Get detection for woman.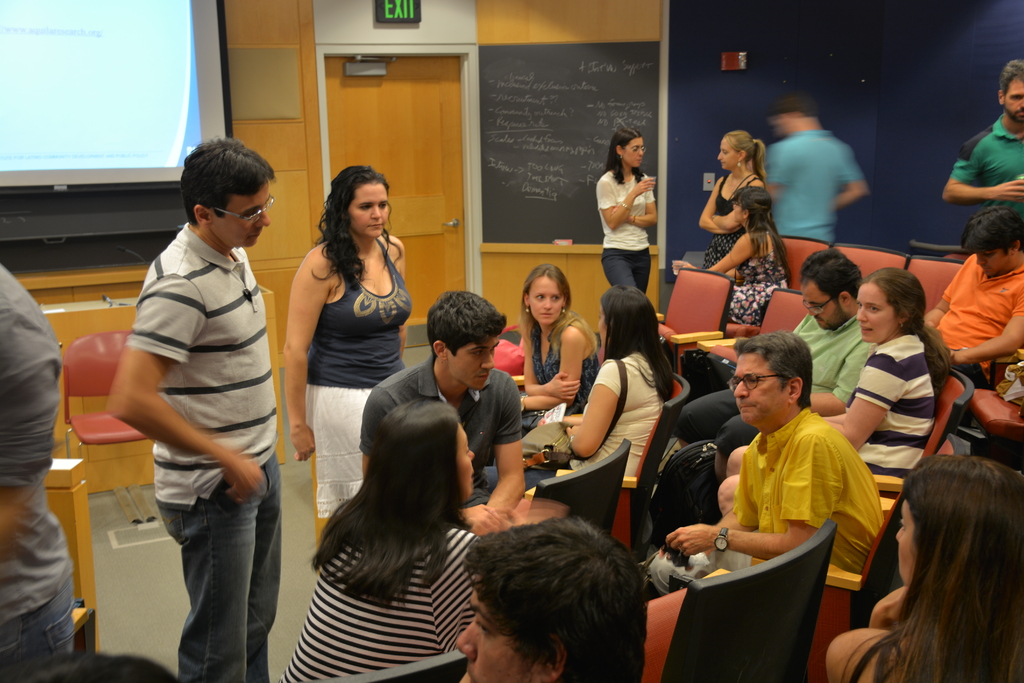
Detection: select_region(700, 127, 771, 272).
